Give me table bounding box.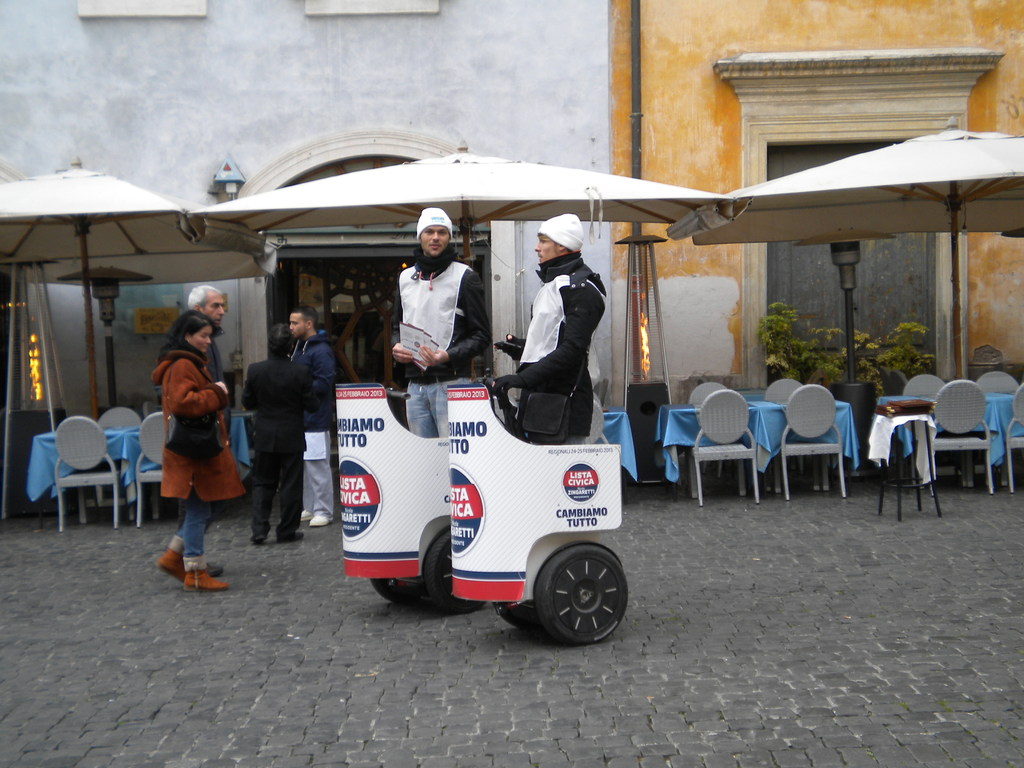
crop(28, 420, 159, 529).
